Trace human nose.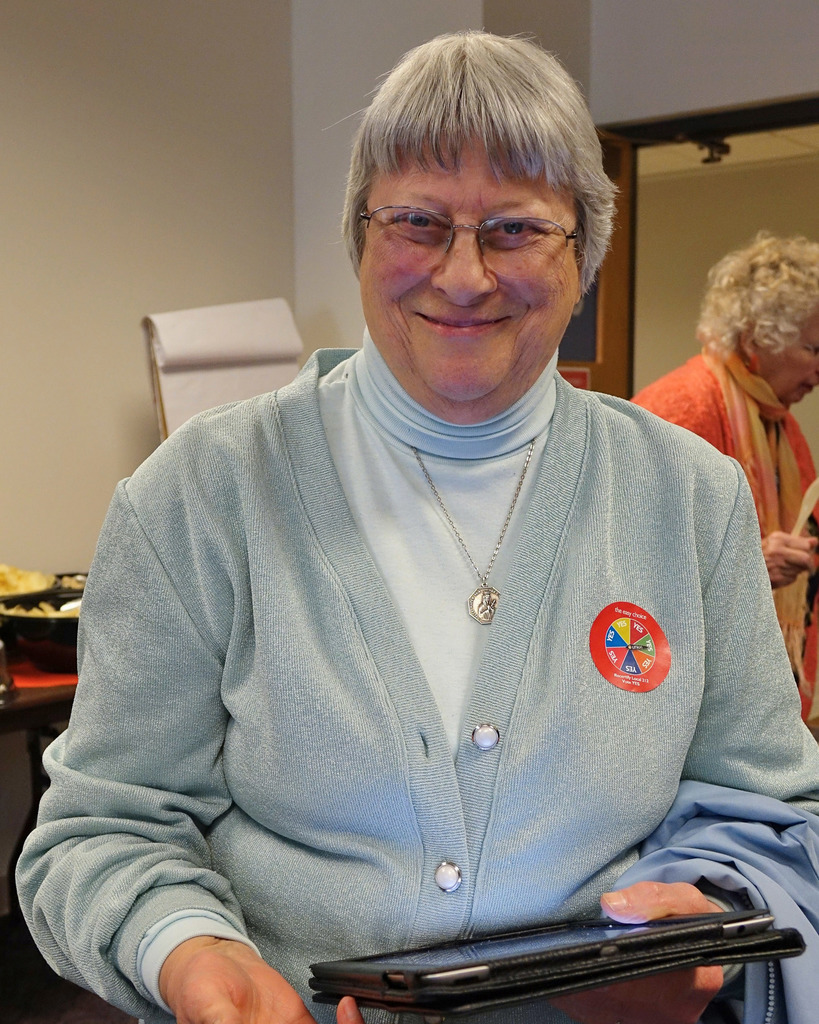
Traced to 429 227 504 303.
